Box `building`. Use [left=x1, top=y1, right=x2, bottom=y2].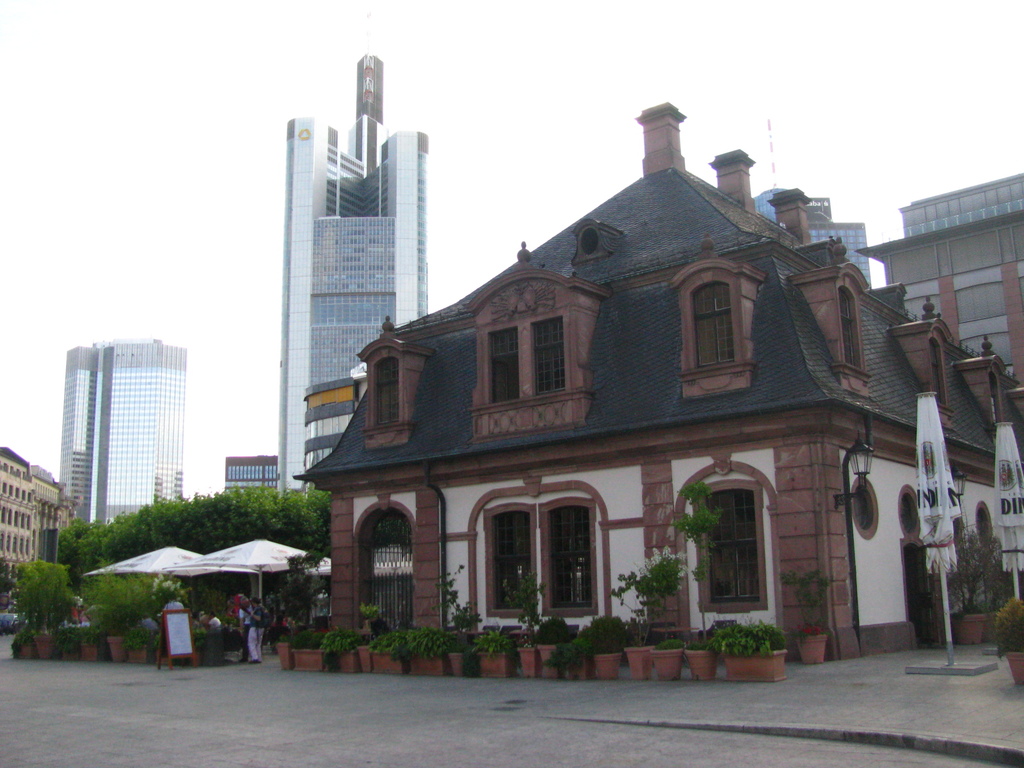
[left=47, top=335, right=182, bottom=568].
